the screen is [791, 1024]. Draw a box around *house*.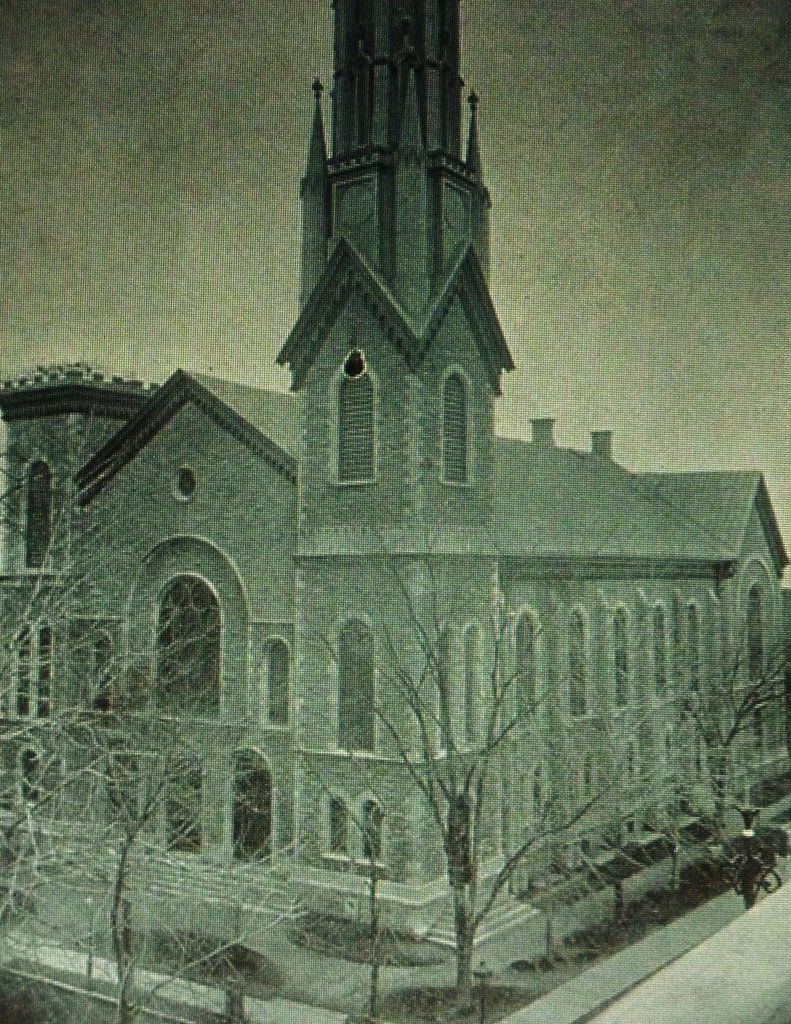
<bbox>0, 0, 790, 941</bbox>.
